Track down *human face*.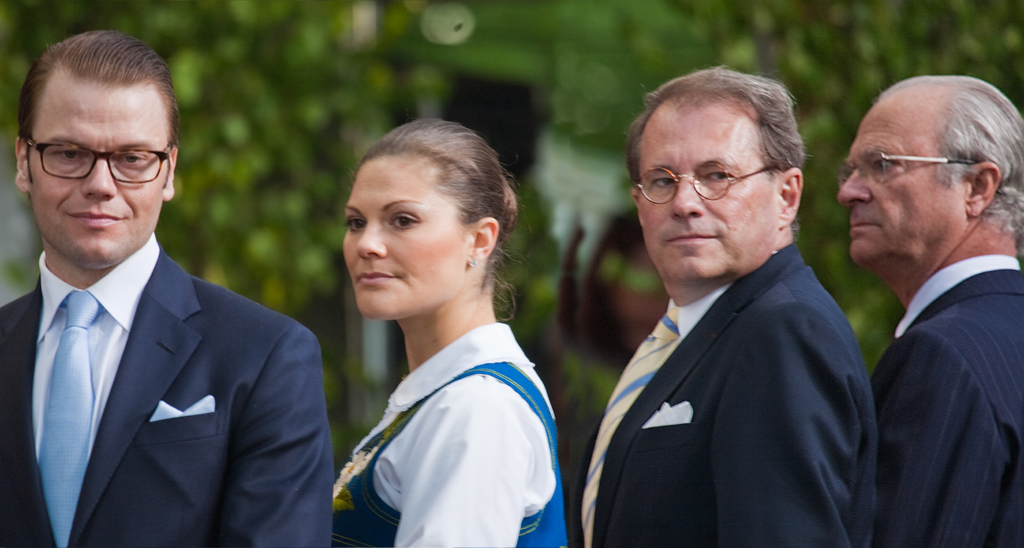
Tracked to {"x1": 835, "y1": 90, "x2": 959, "y2": 275}.
